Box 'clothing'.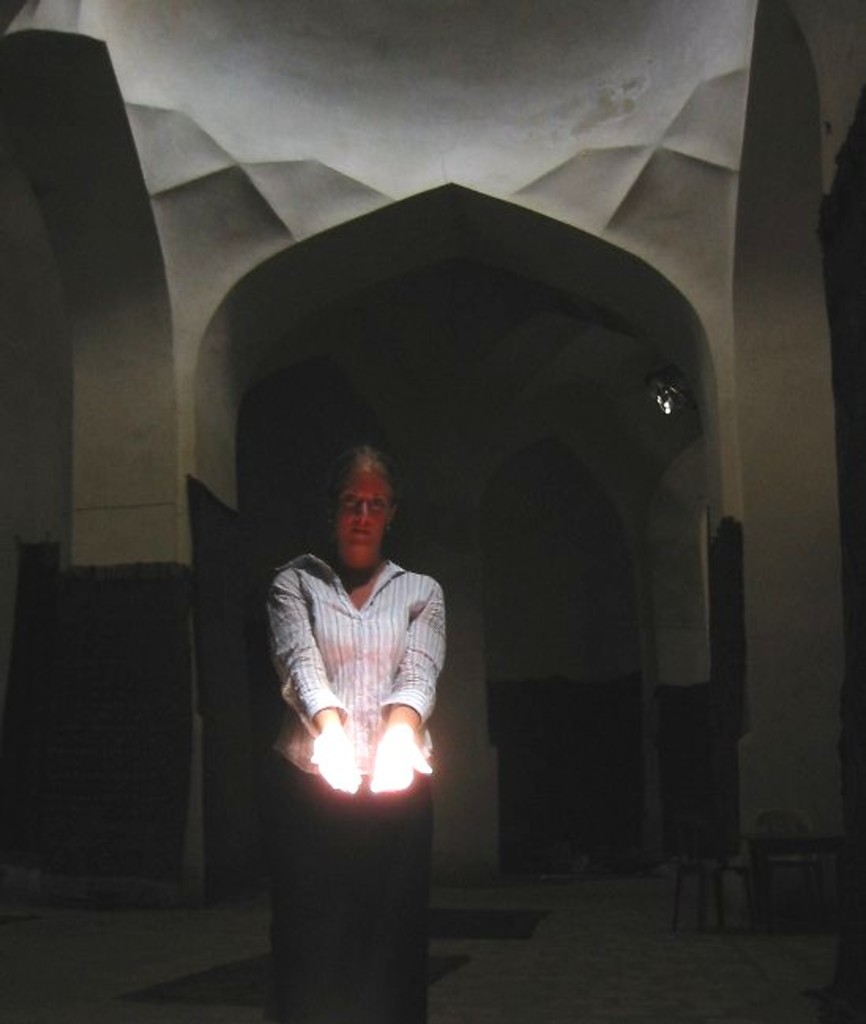
left=267, top=551, right=445, bottom=775.
